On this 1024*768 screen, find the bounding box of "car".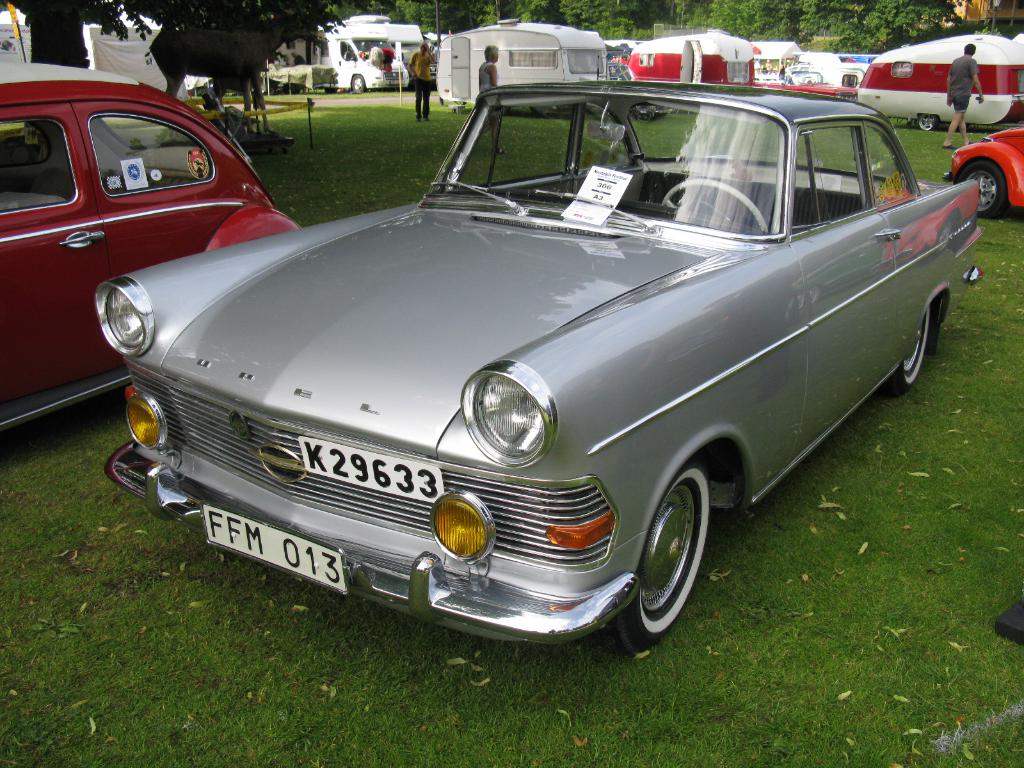
Bounding box: x1=0 y1=54 x2=307 y2=436.
